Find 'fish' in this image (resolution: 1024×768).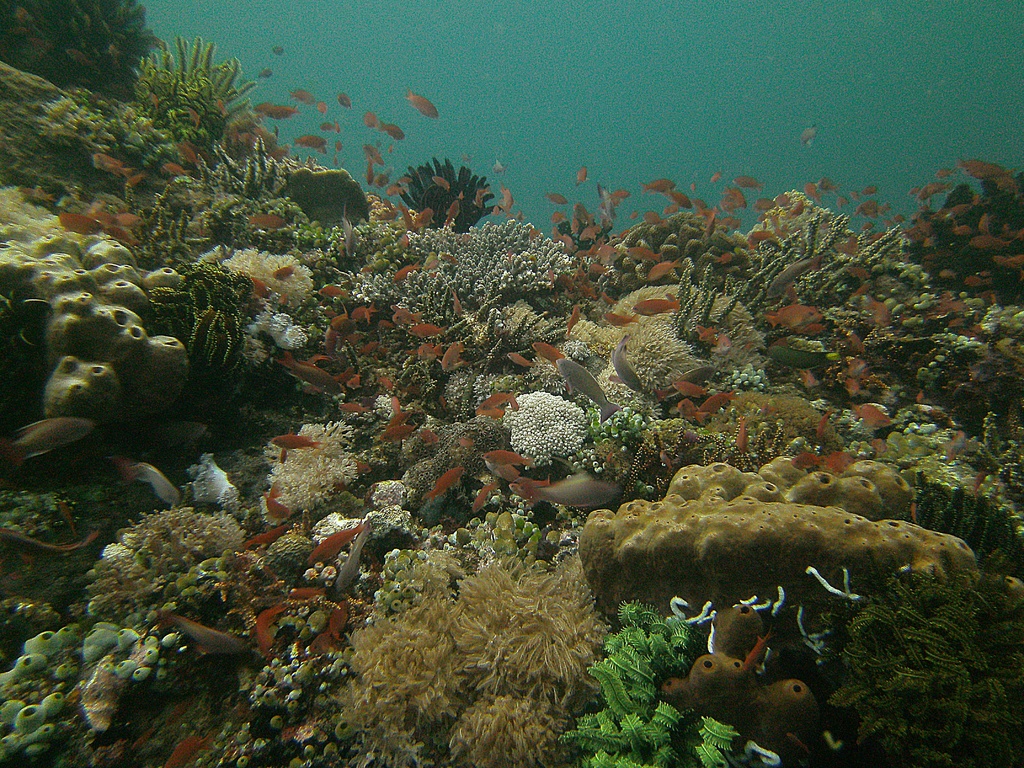
select_region(361, 157, 372, 187).
